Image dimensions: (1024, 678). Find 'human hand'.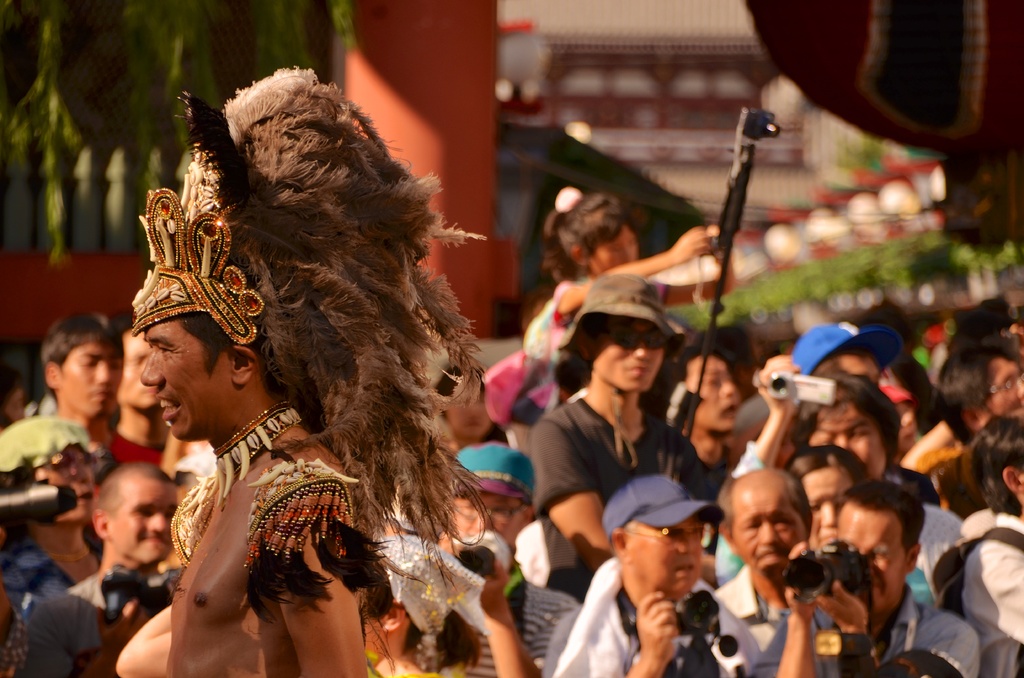
(483,556,508,613).
